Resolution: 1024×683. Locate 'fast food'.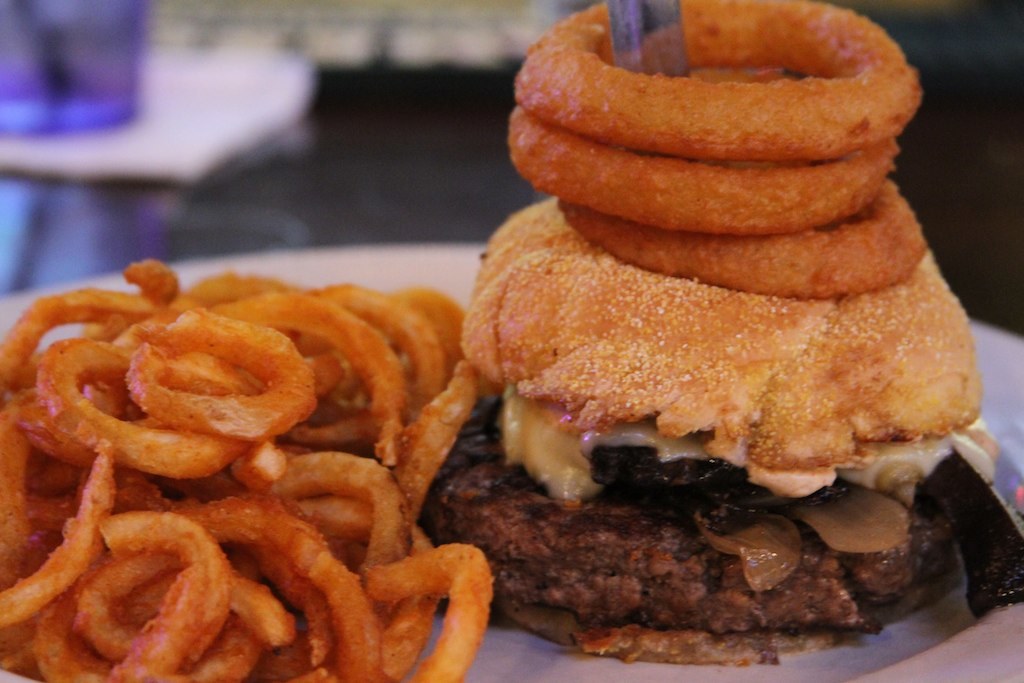
bbox=(387, 363, 486, 519).
